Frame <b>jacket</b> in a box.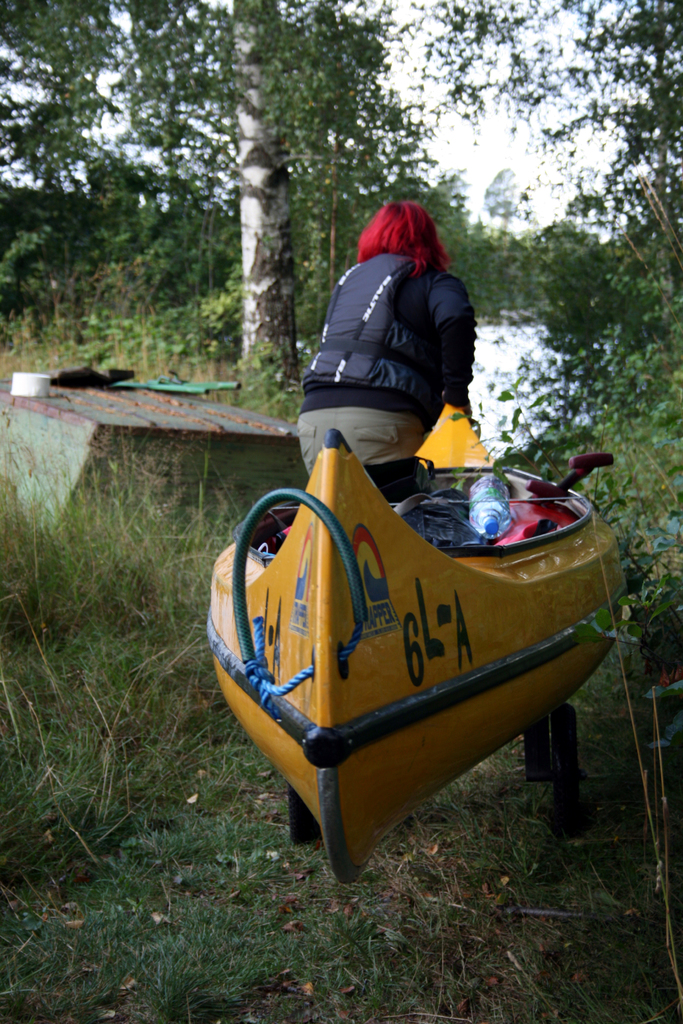
x1=293 y1=218 x2=495 y2=428.
